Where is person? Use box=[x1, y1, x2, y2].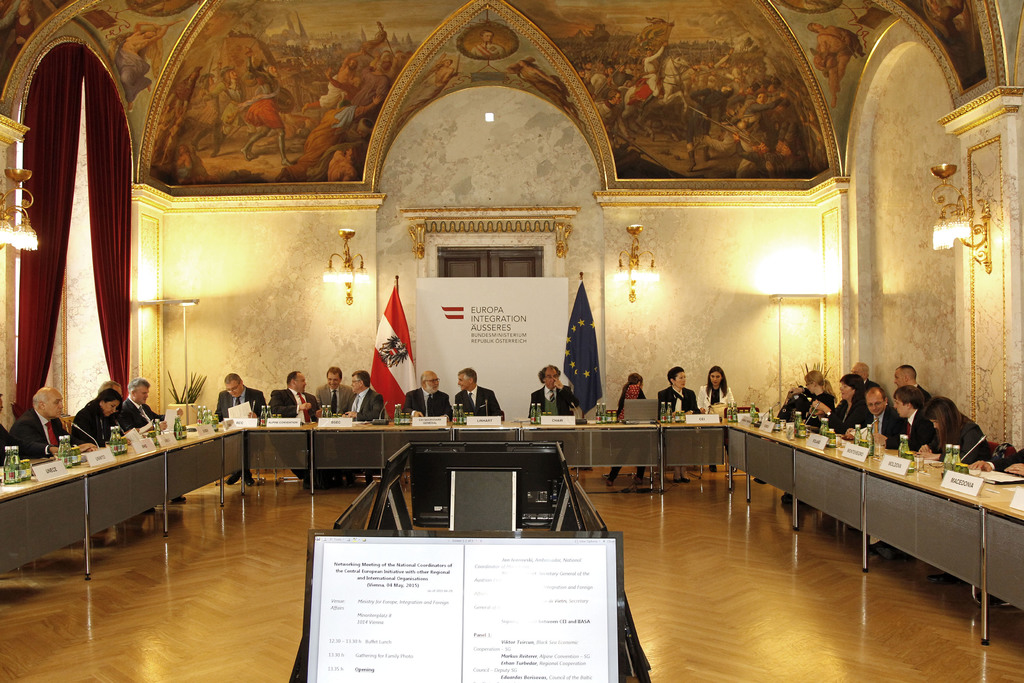
box=[849, 362, 881, 391].
